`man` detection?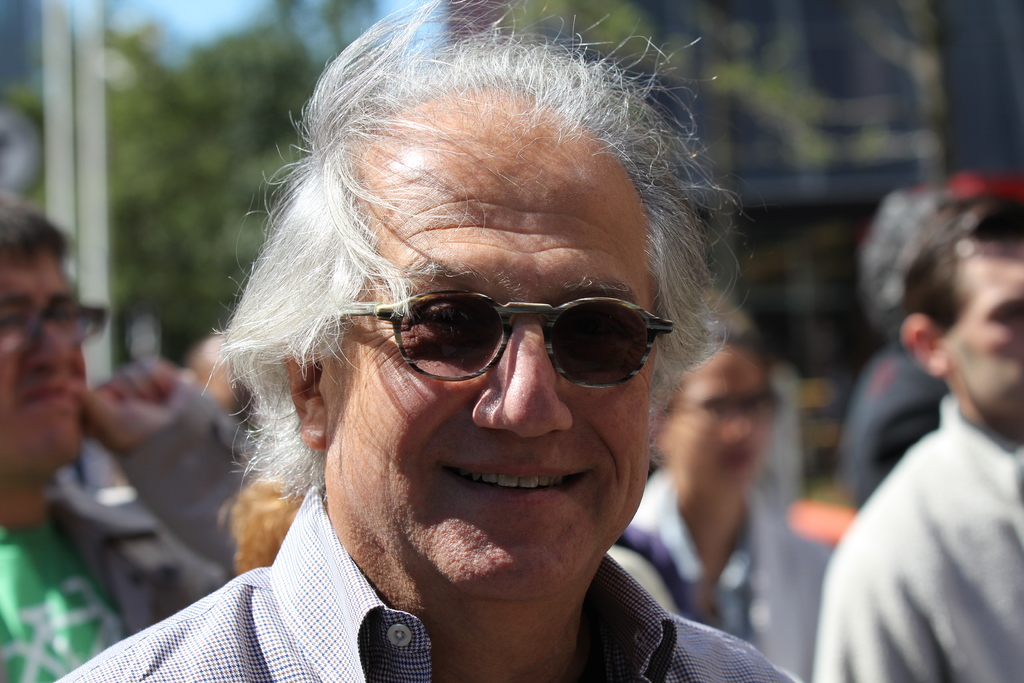
locate(813, 178, 1023, 682)
